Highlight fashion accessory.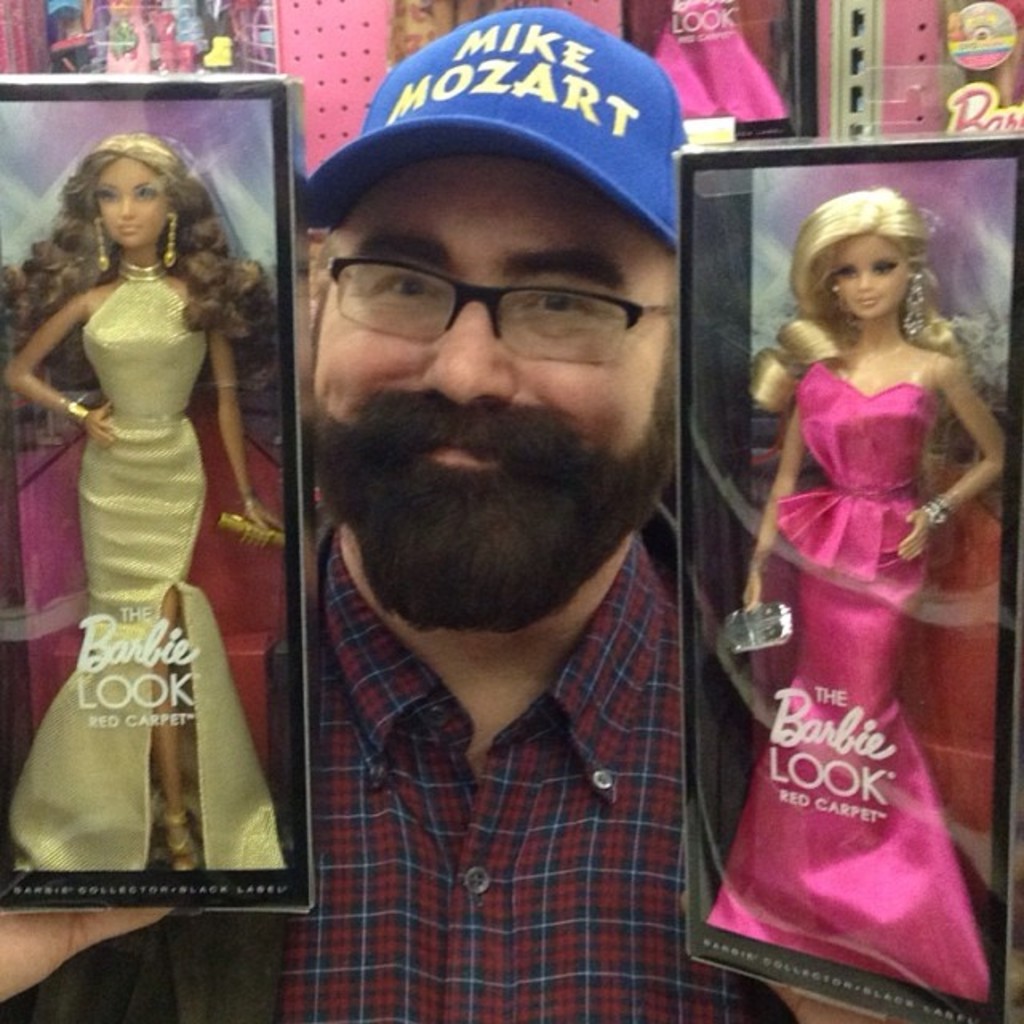
Highlighted region: <box>306,11,685,267</box>.
